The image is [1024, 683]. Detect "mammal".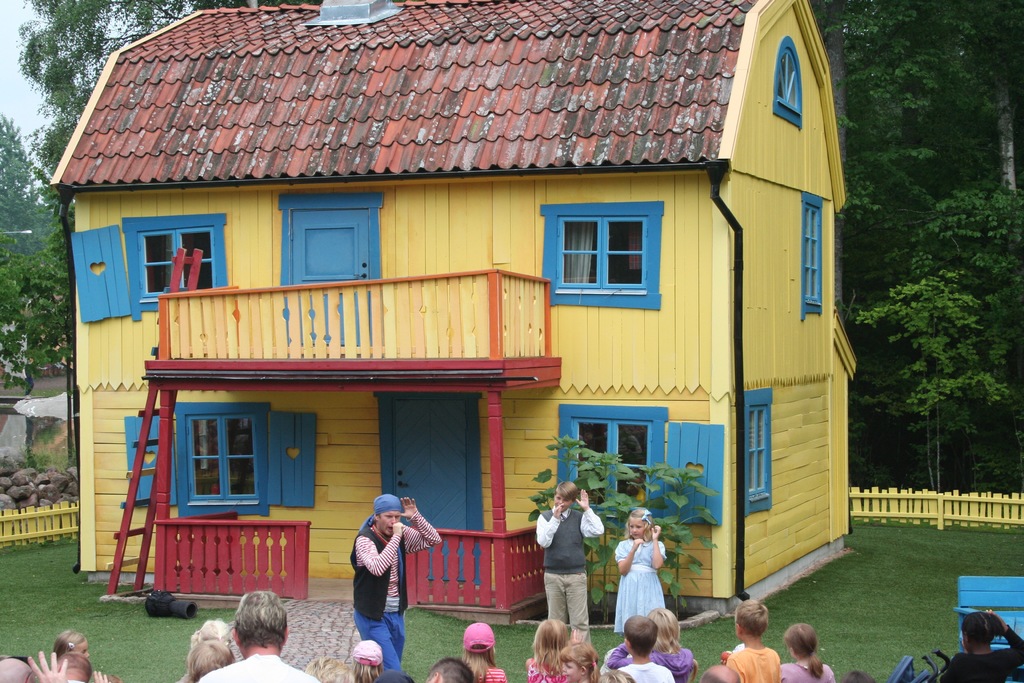
Detection: (942, 609, 1023, 682).
